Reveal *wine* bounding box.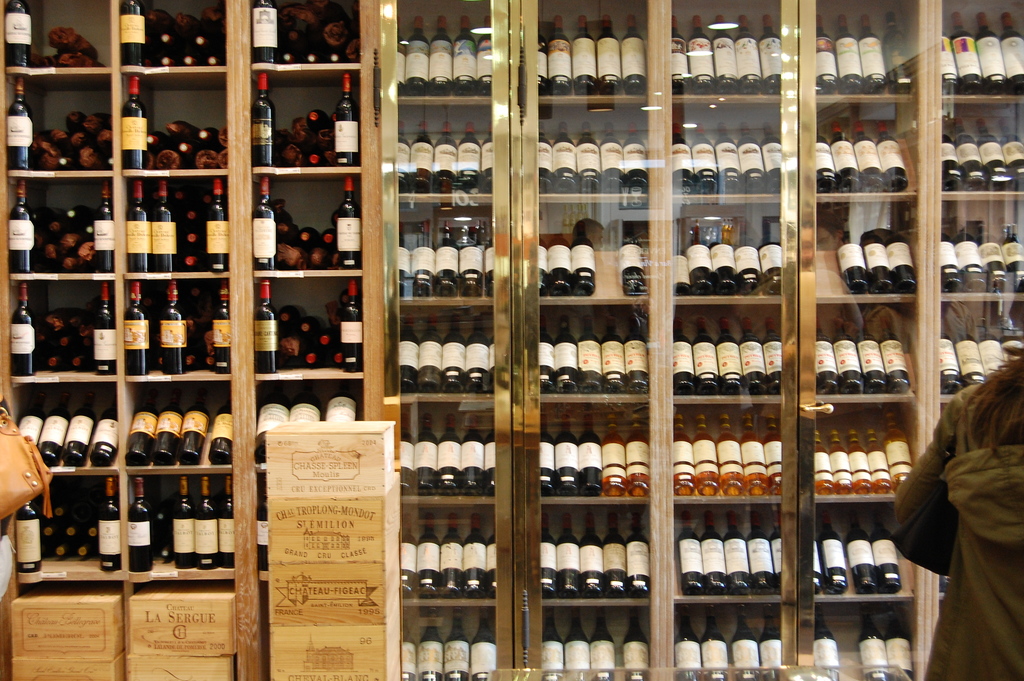
Revealed: (120,0,141,65).
